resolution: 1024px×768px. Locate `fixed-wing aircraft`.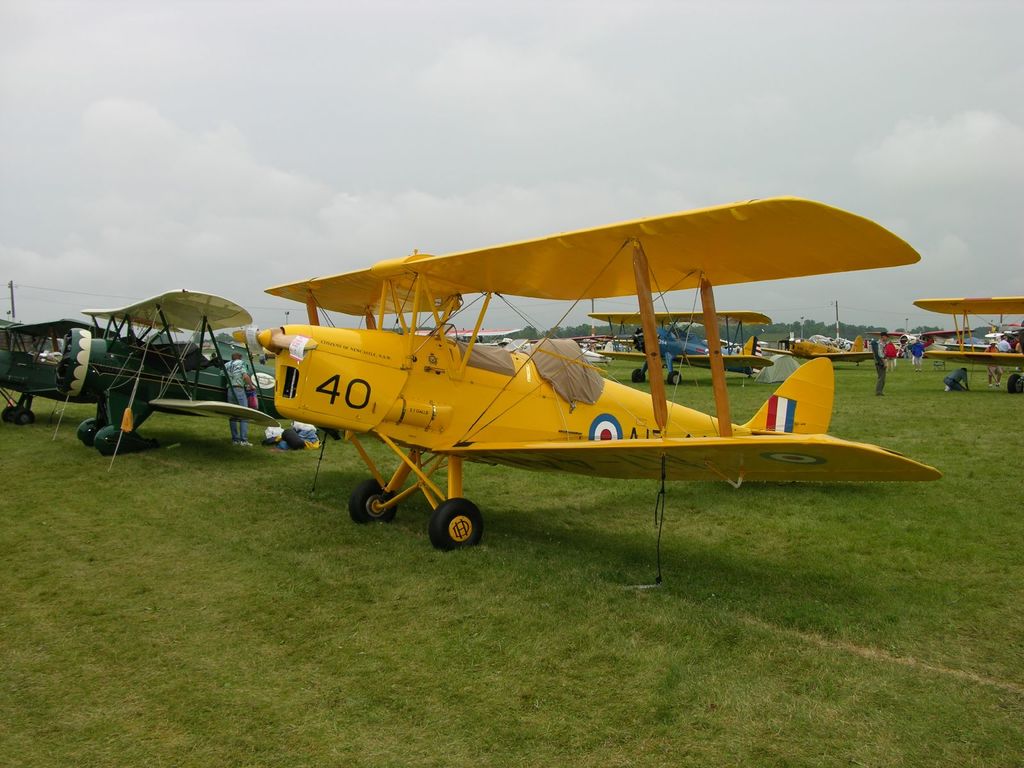
x1=587, y1=303, x2=772, y2=388.
